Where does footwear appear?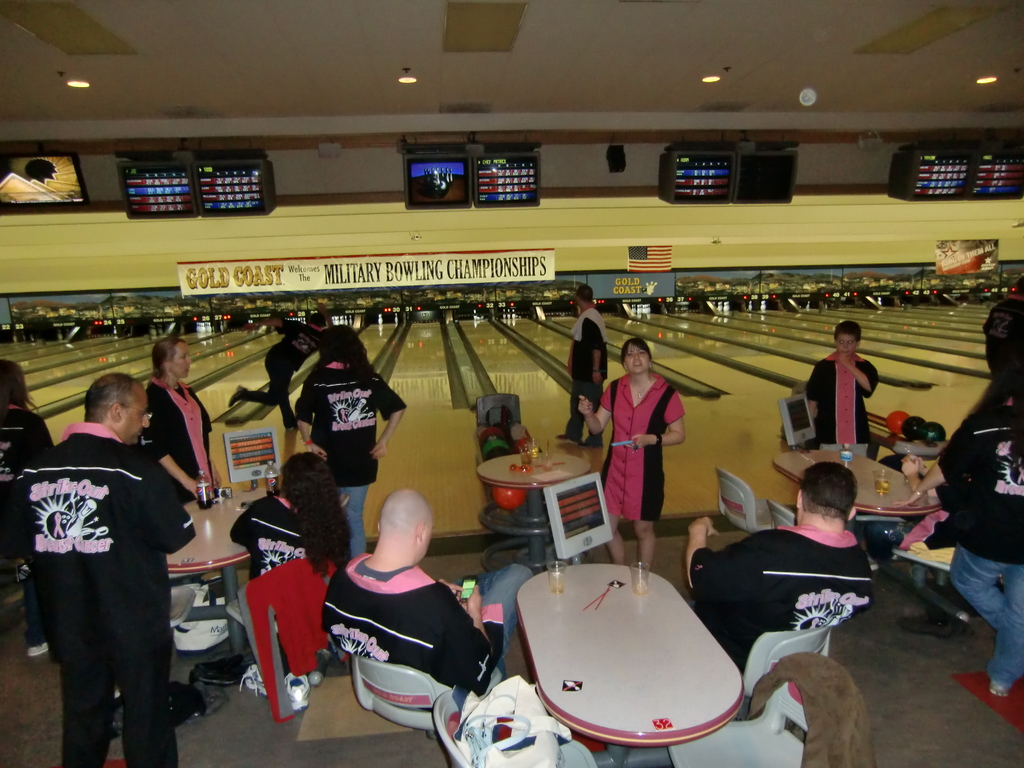
Appears at [x1=285, y1=422, x2=298, y2=434].
